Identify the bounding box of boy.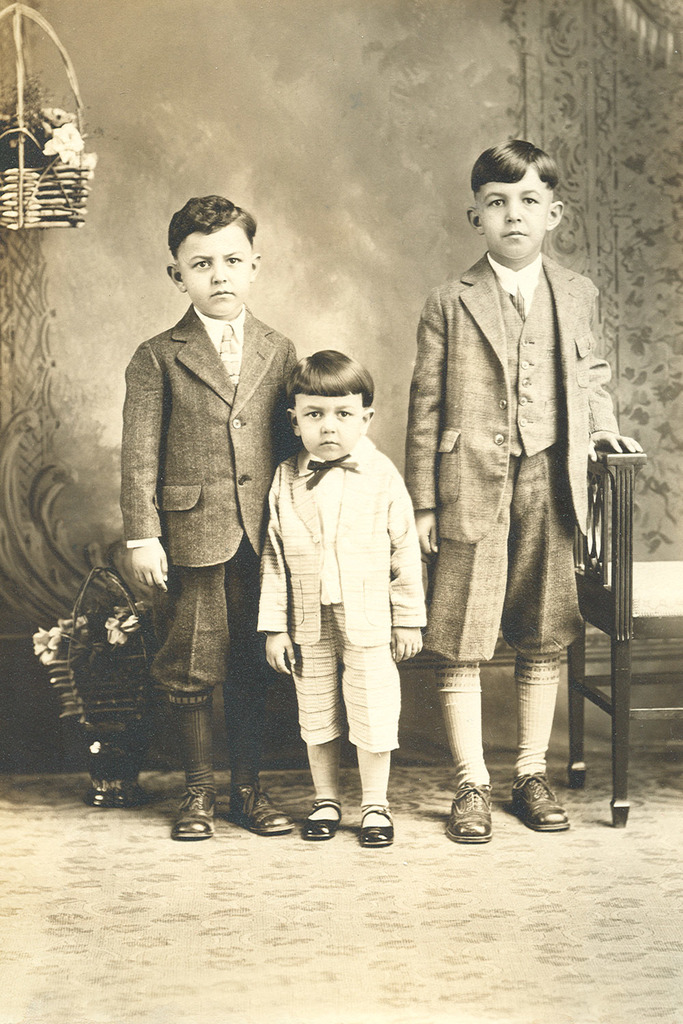
[246,332,440,831].
